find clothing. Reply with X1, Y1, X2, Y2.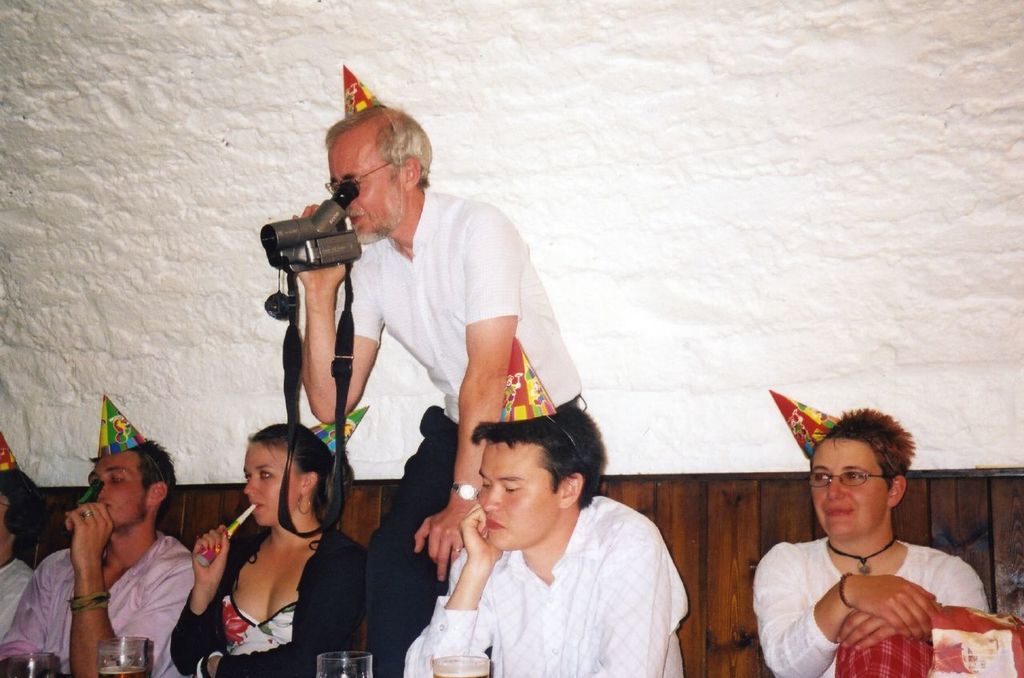
334, 181, 583, 677.
